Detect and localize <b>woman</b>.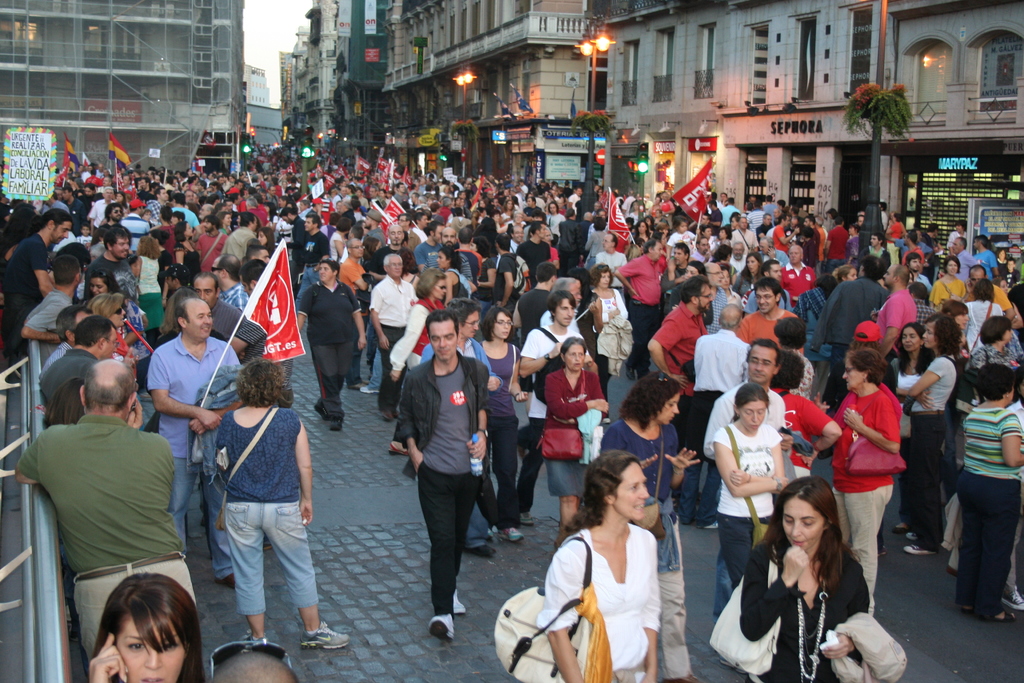
Localized at box(477, 312, 527, 539).
